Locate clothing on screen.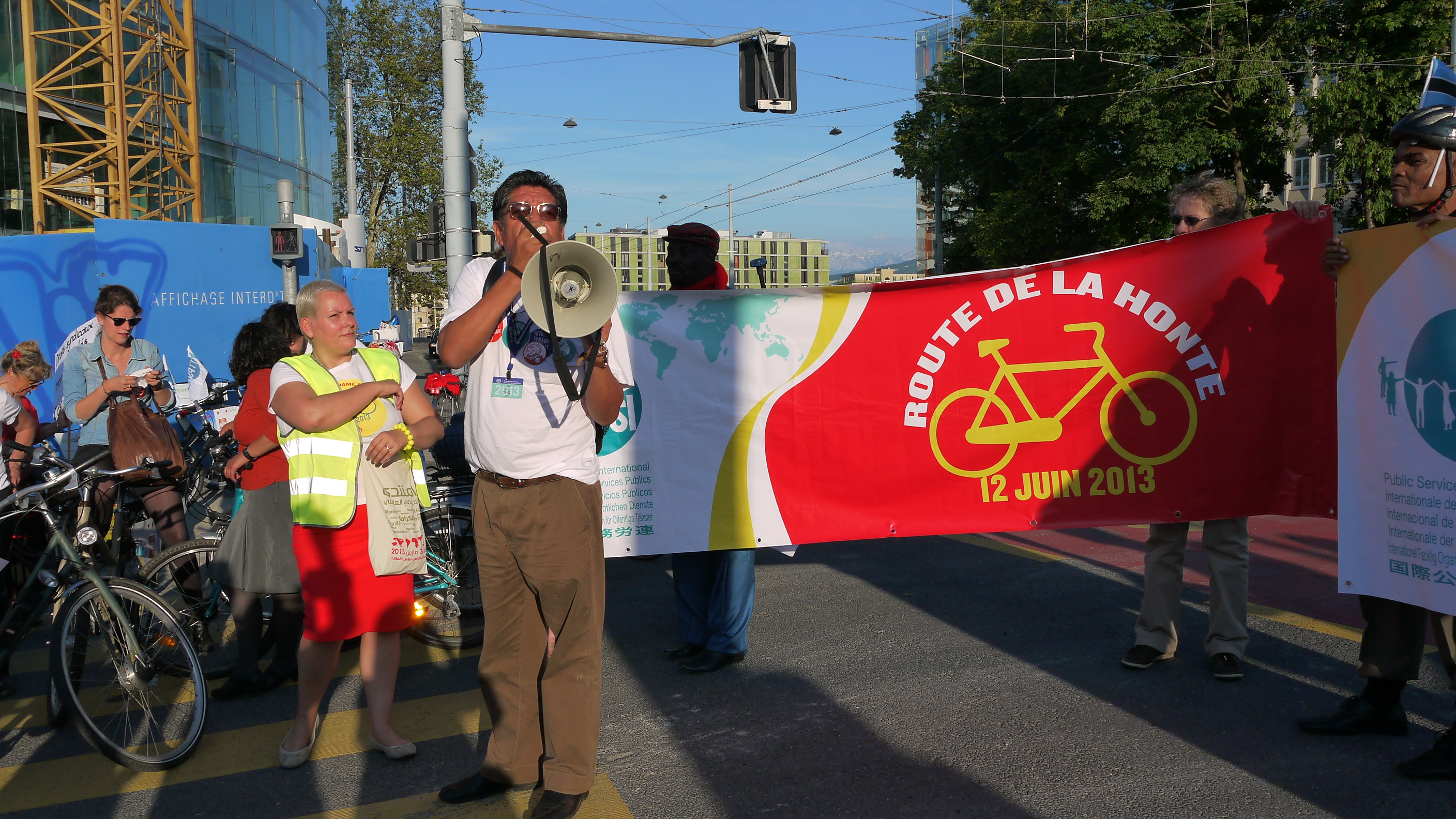
On screen at Rect(702, 308, 752, 360).
